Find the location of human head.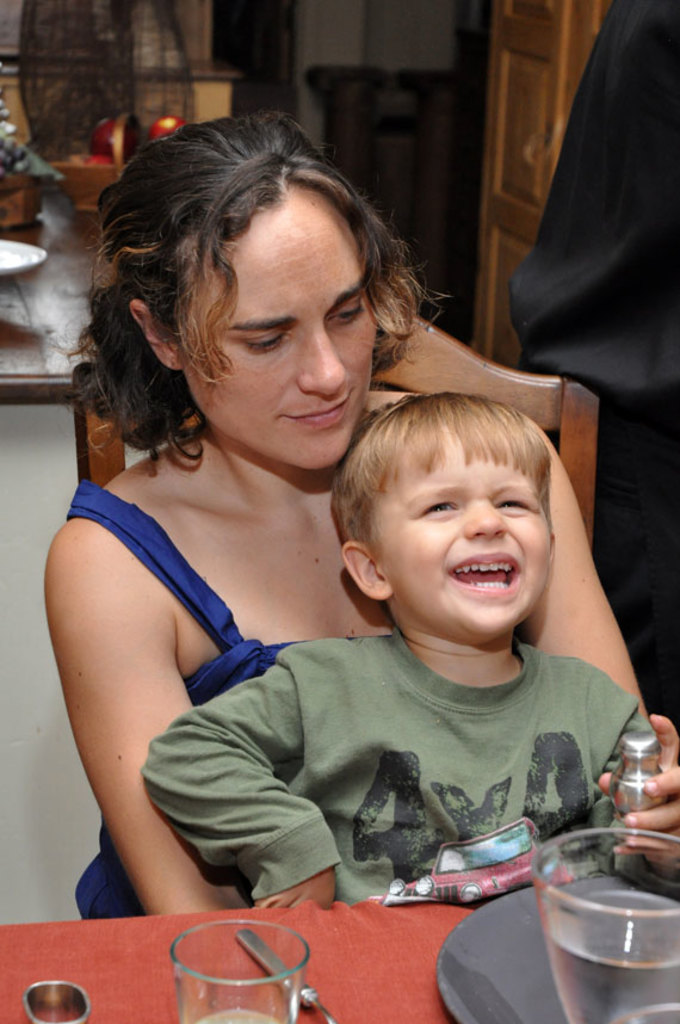
Location: bbox=[110, 112, 397, 468].
